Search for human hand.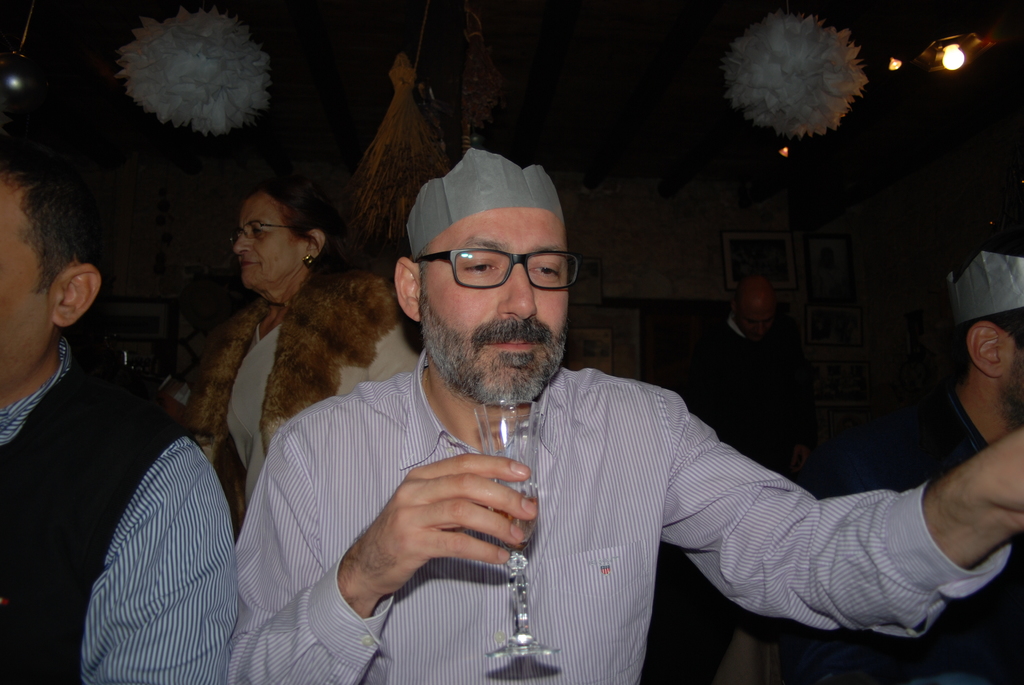
Found at (355, 448, 547, 595).
